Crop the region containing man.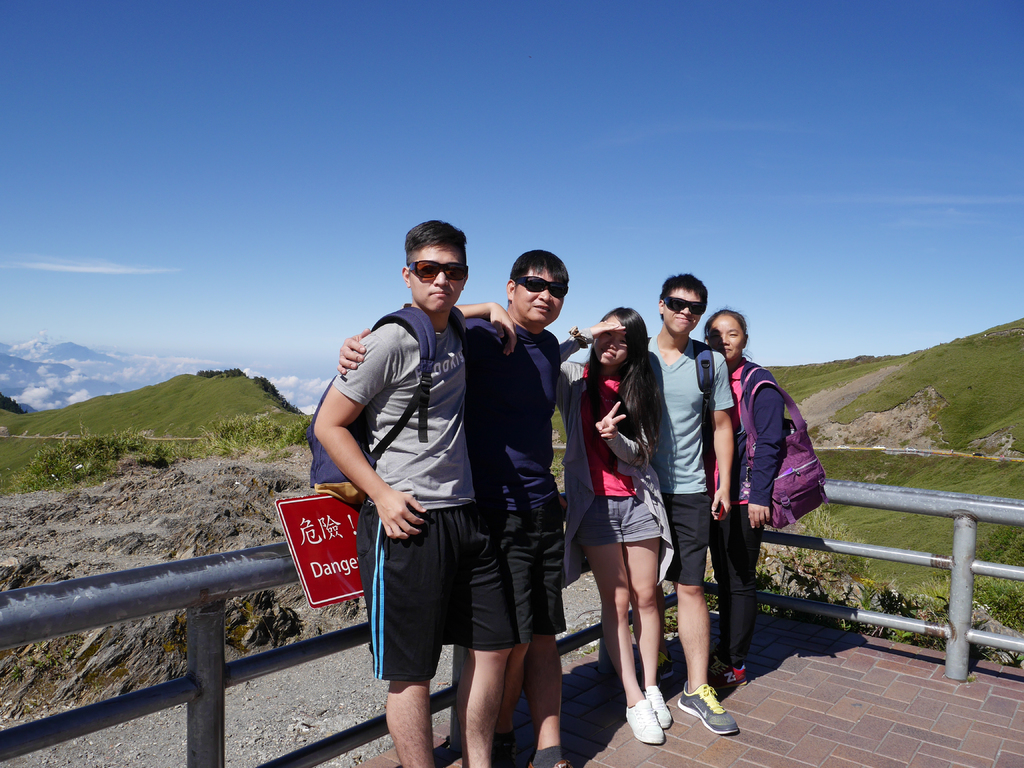
Crop region: [x1=644, y1=271, x2=733, y2=735].
